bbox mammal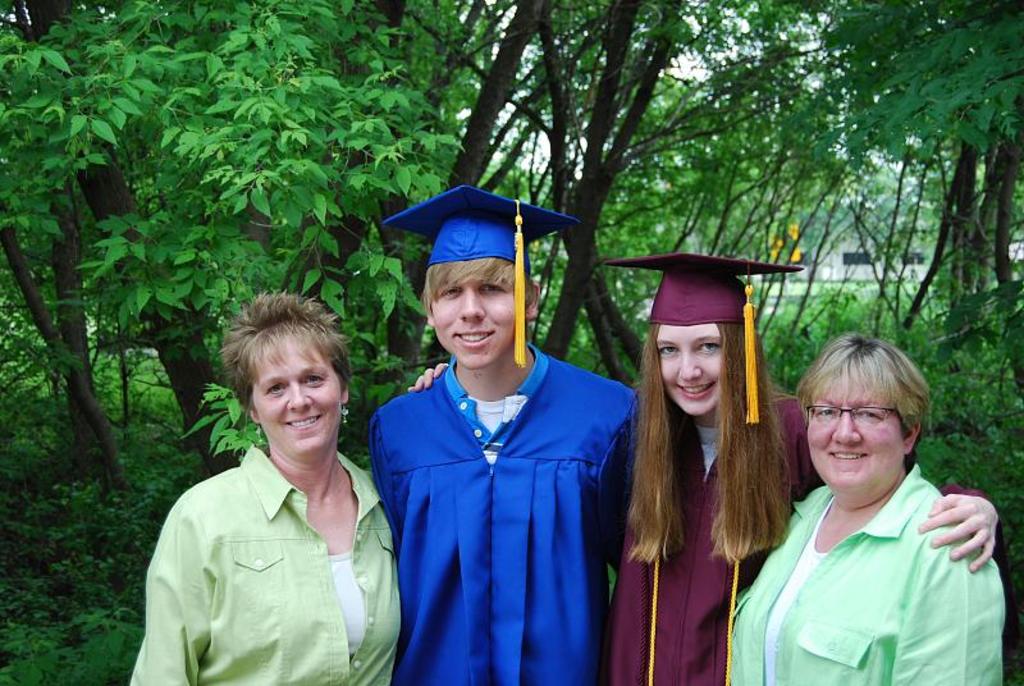
{"left": 721, "top": 335, "right": 1012, "bottom": 685}
